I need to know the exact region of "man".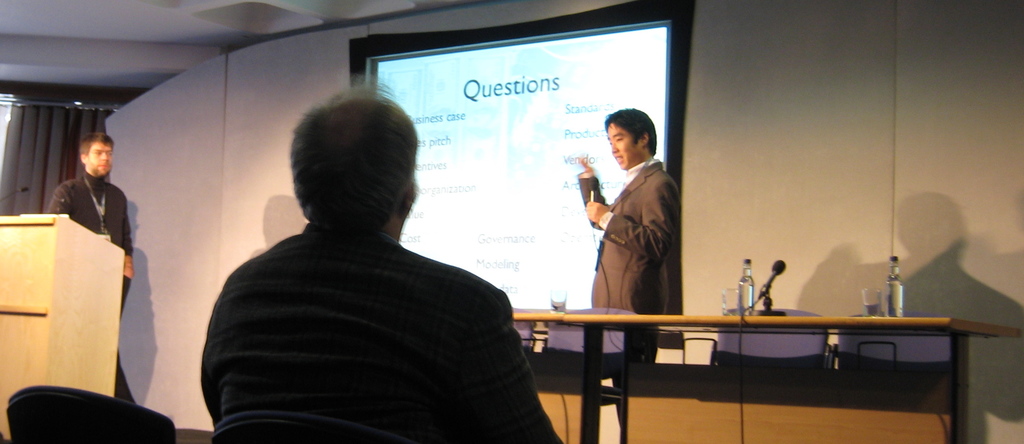
Region: (x1=47, y1=128, x2=143, y2=405).
